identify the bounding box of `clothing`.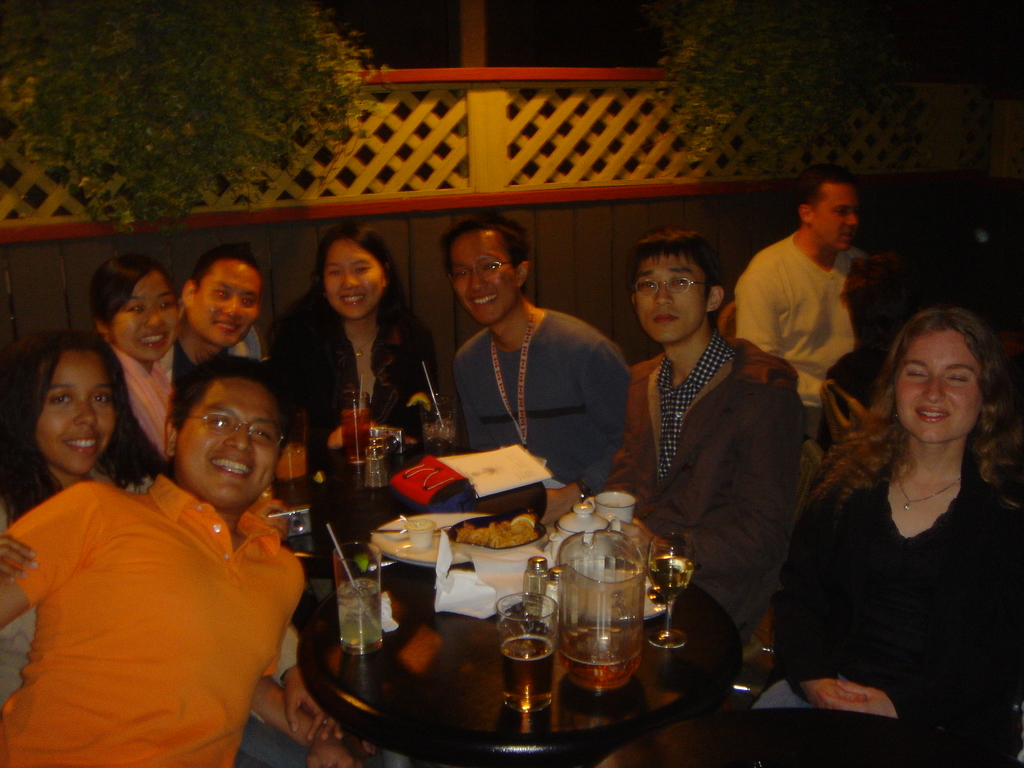
{"left": 733, "top": 232, "right": 851, "bottom": 442}.
